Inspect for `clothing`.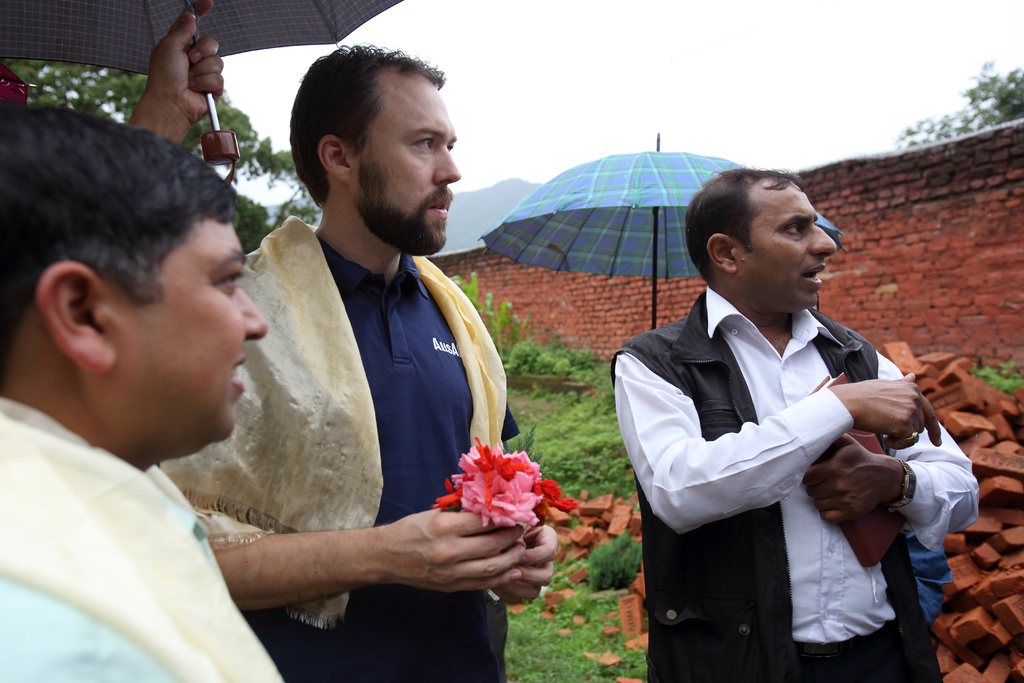
Inspection: box(619, 253, 950, 672).
